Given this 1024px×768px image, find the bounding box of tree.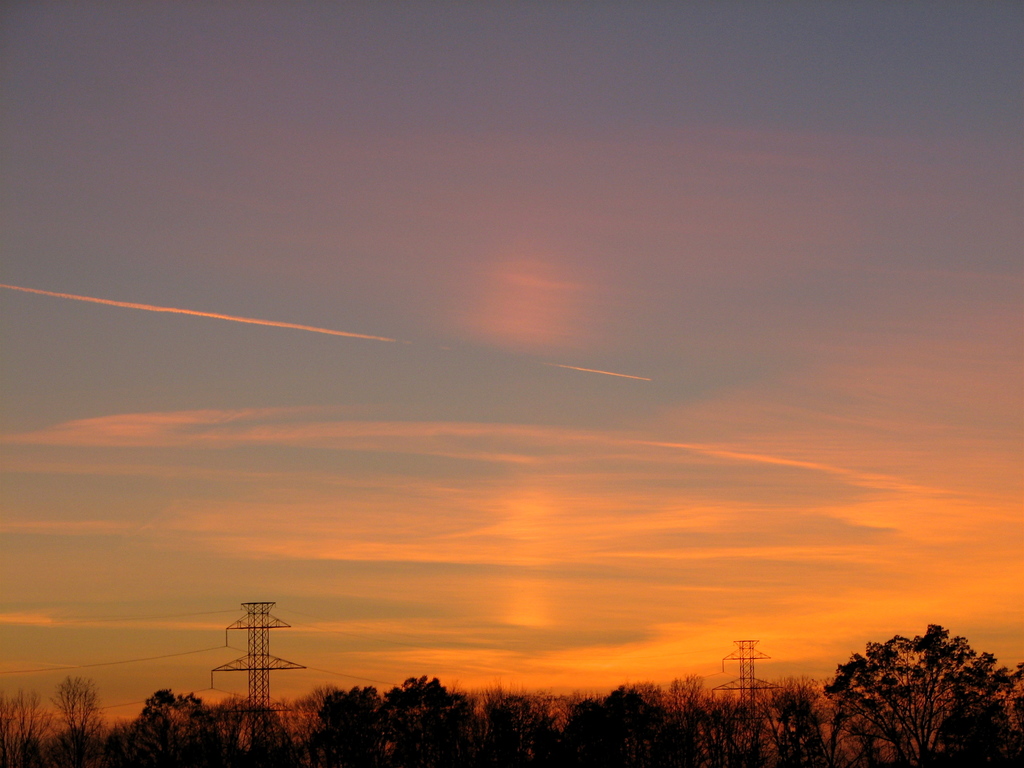
0:671:125:764.
